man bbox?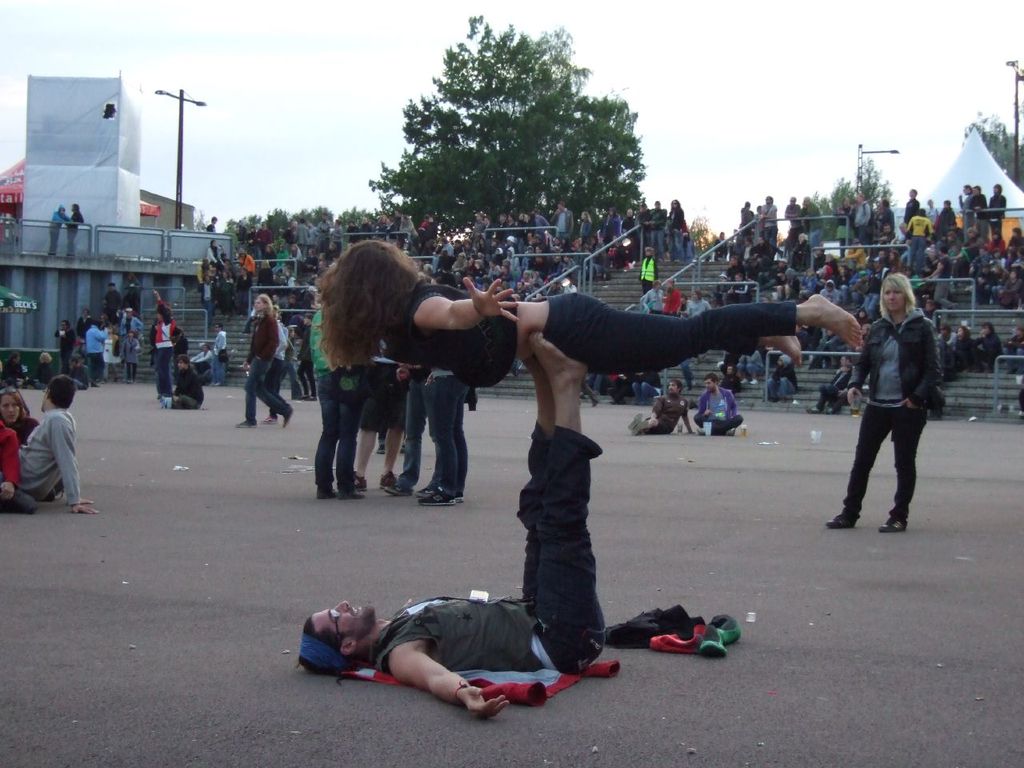
BBox(974, 183, 989, 242)
